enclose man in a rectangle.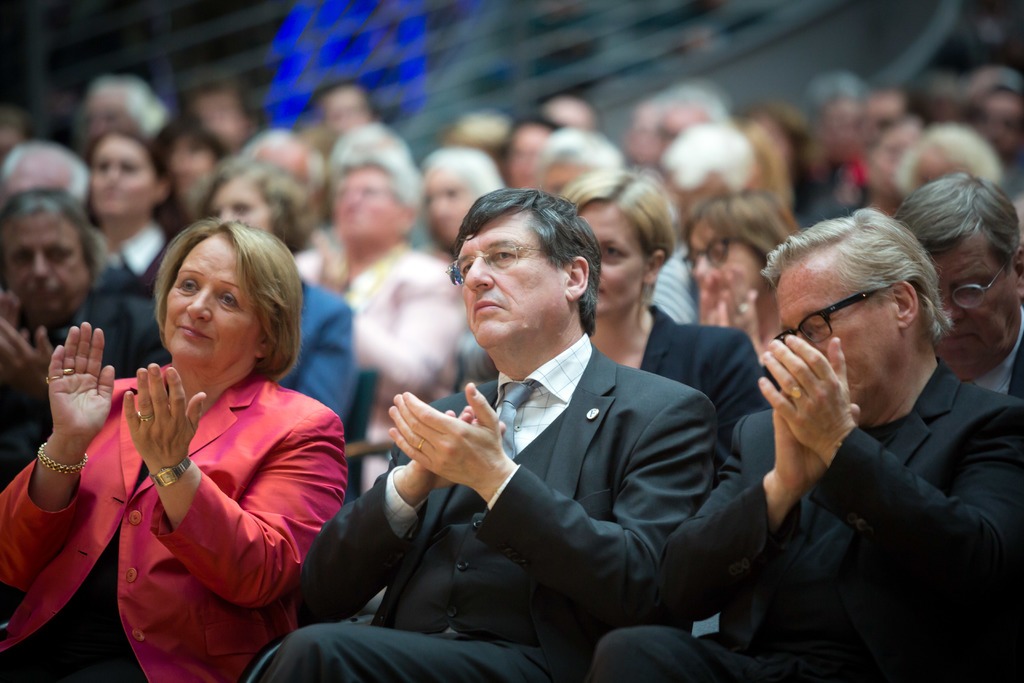
rect(706, 179, 1023, 664).
